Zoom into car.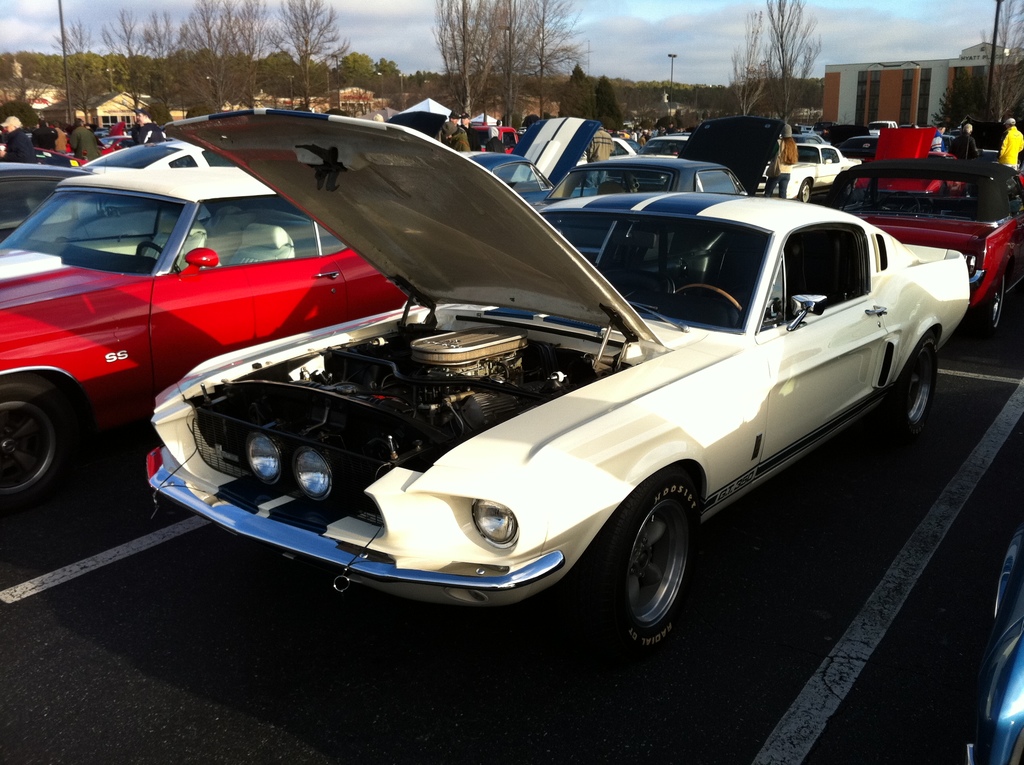
Zoom target: Rect(529, 106, 774, 264).
